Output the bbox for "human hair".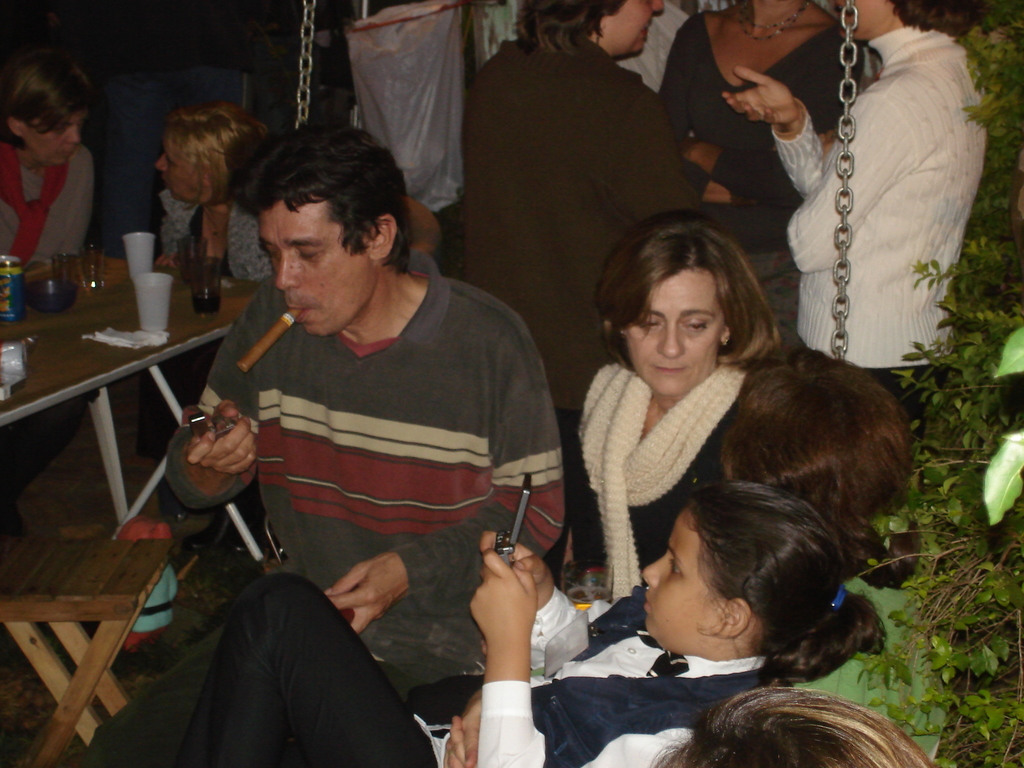
[148,95,238,218].
